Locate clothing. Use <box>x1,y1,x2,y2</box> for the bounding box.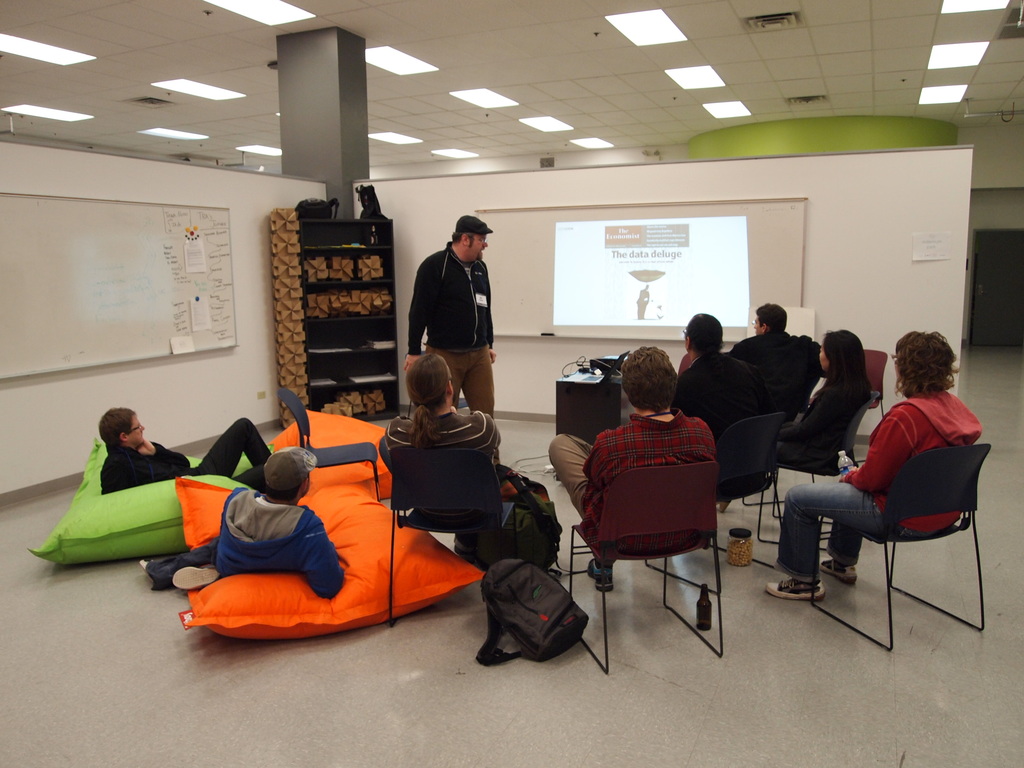
<box>409,240,499,422</box>.
